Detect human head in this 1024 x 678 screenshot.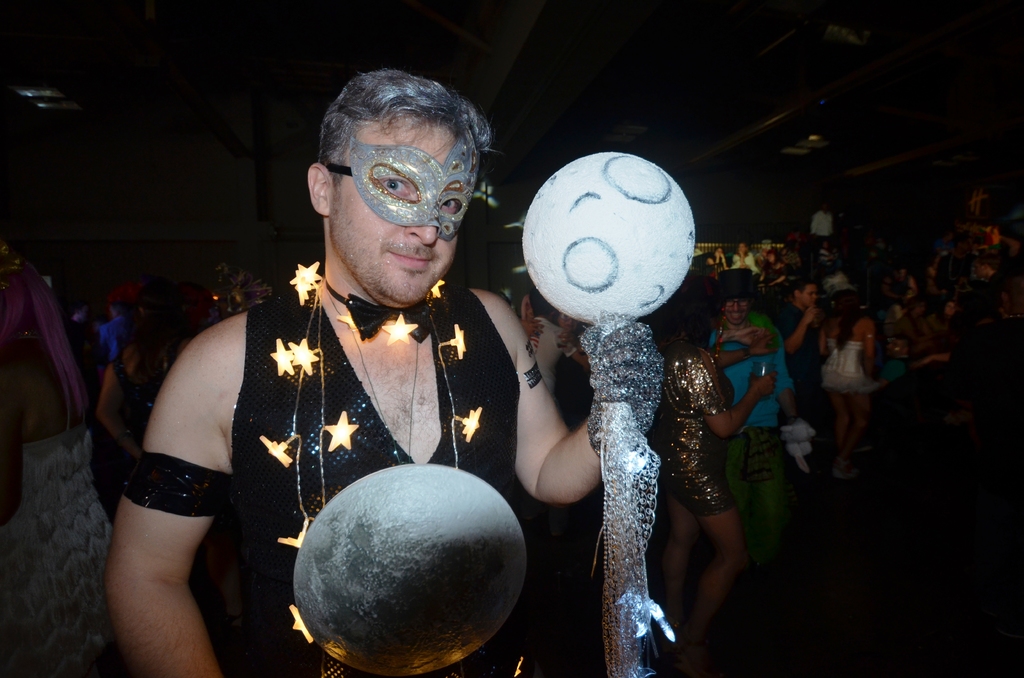
Detection: bbox=[301, 76, 490, 296].
